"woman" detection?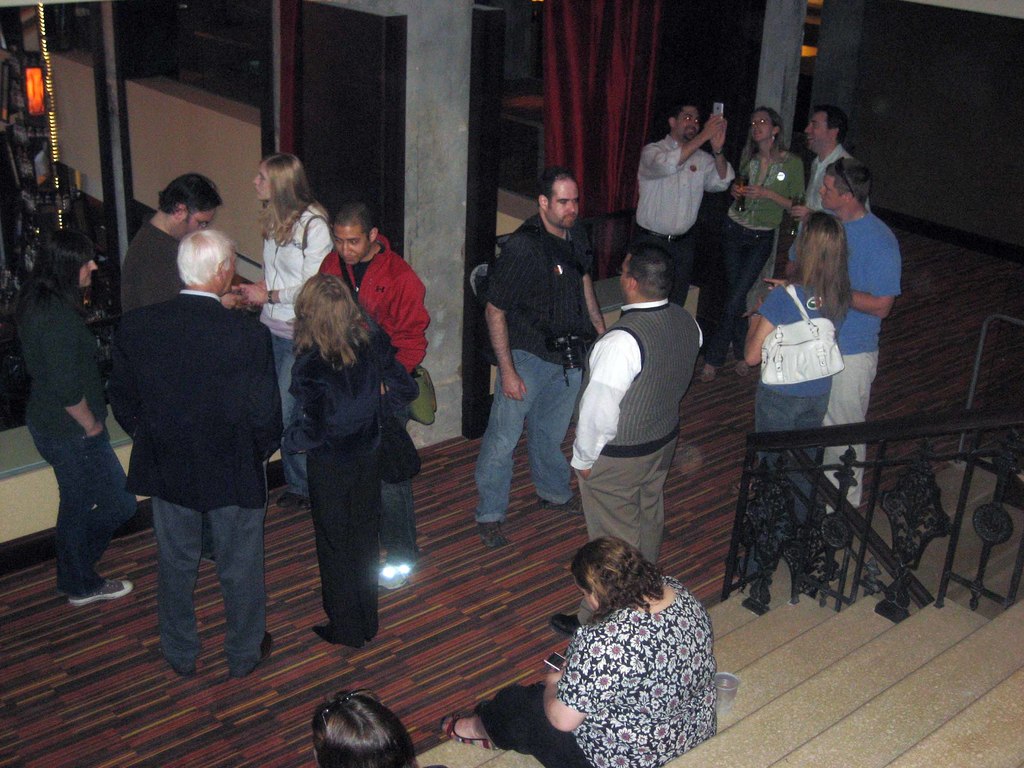
left=17, top=229, right=147, bottom=598
